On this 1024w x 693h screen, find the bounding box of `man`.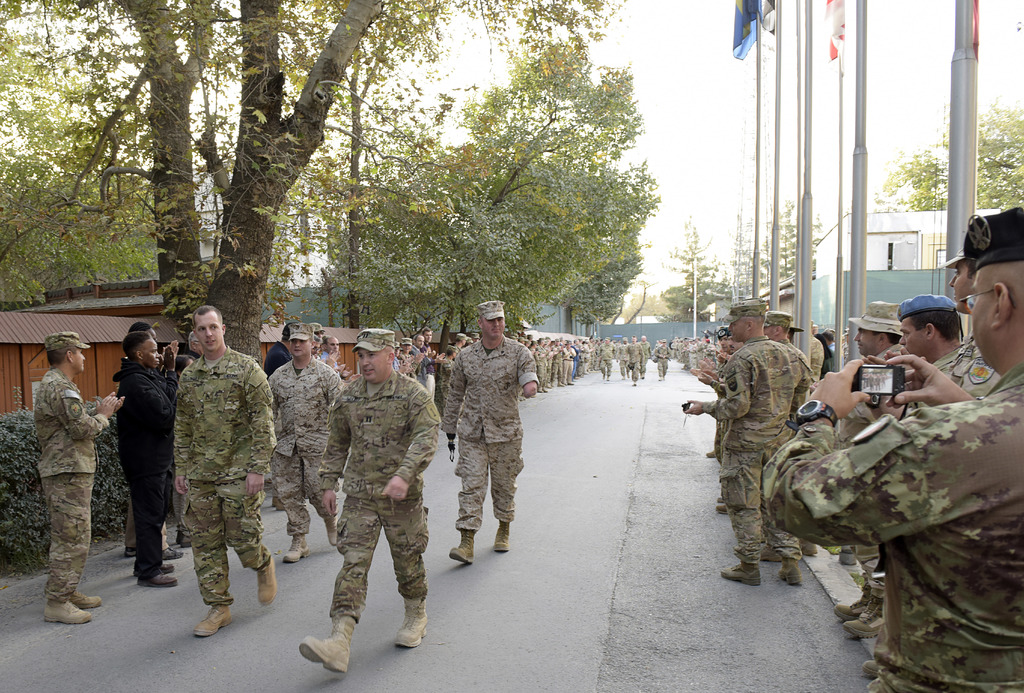
Bounding box: (440, 296, 539, 585).
